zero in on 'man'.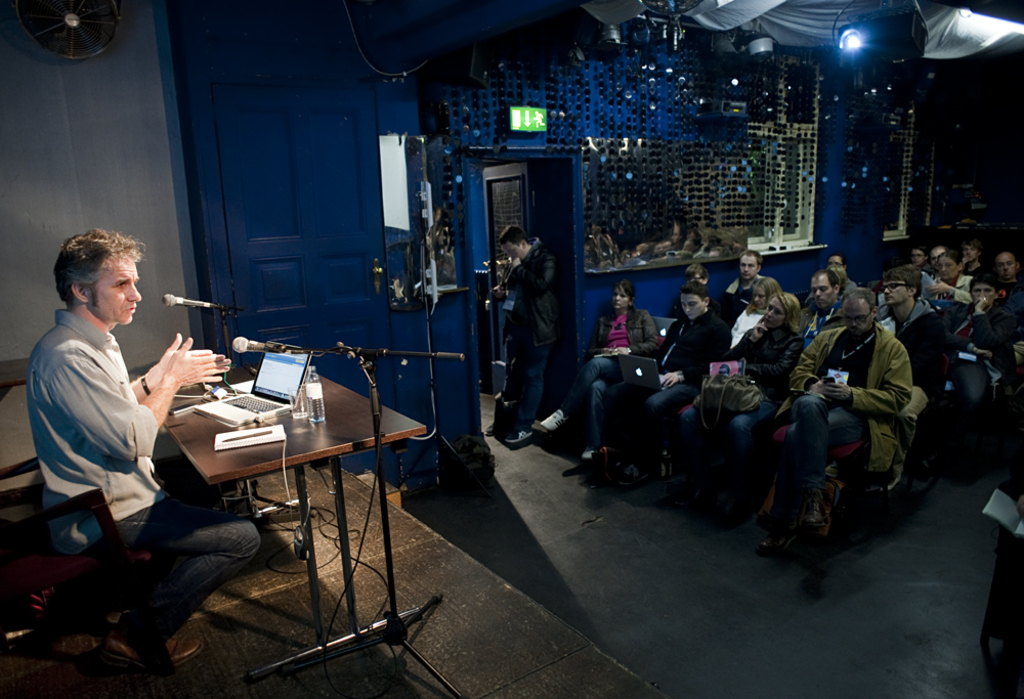
Zeroed in: l=772, t=251, r=864, b=345.
